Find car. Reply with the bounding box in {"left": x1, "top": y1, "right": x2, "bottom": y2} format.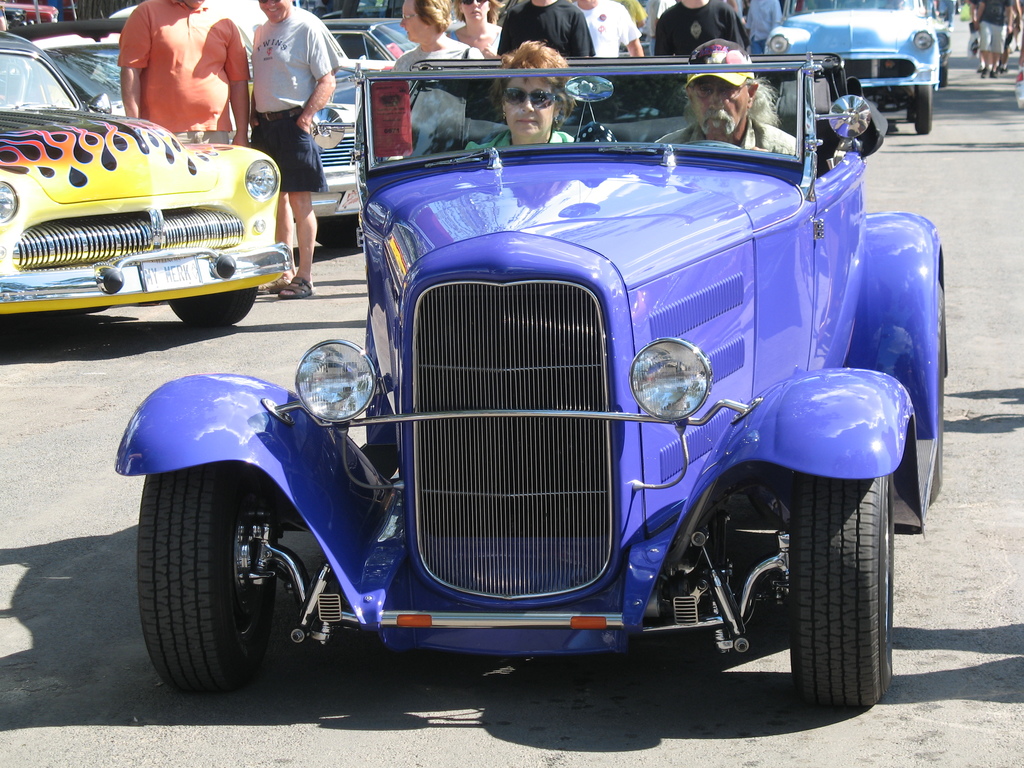
{"left": 0, "top": 26, "right": 298, "bottom": 348}.
